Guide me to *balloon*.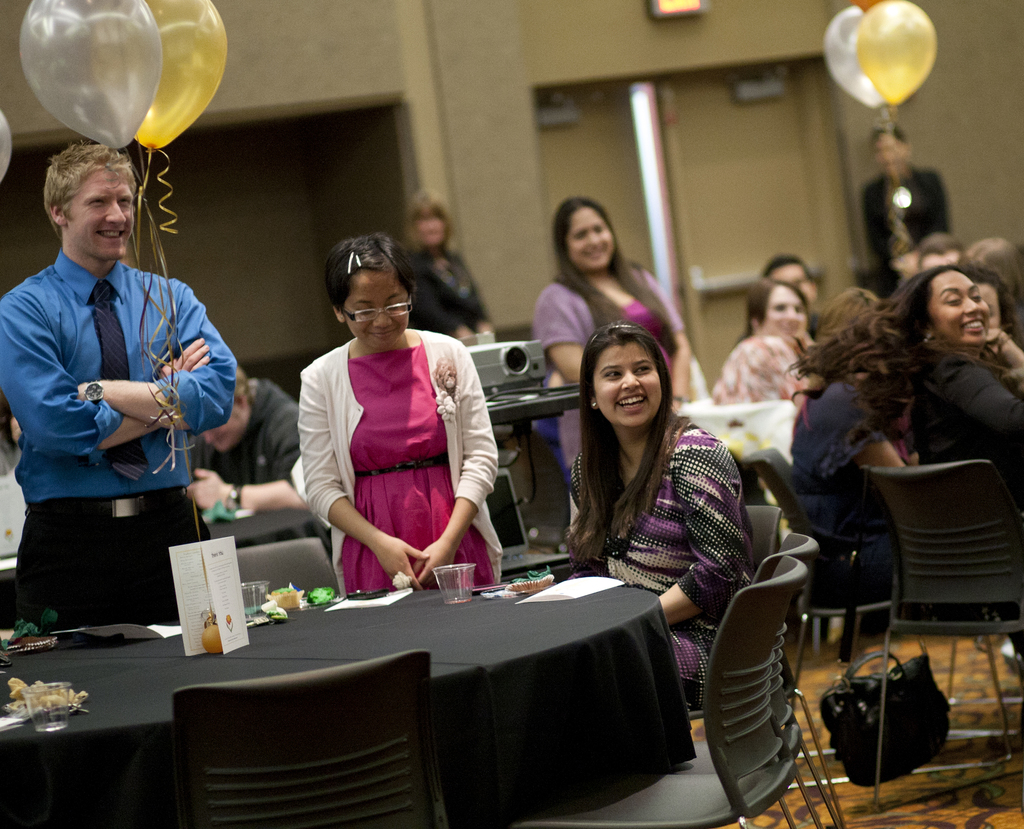
Guidance: (x1=820, y1=4, x2=880, y2=104).
